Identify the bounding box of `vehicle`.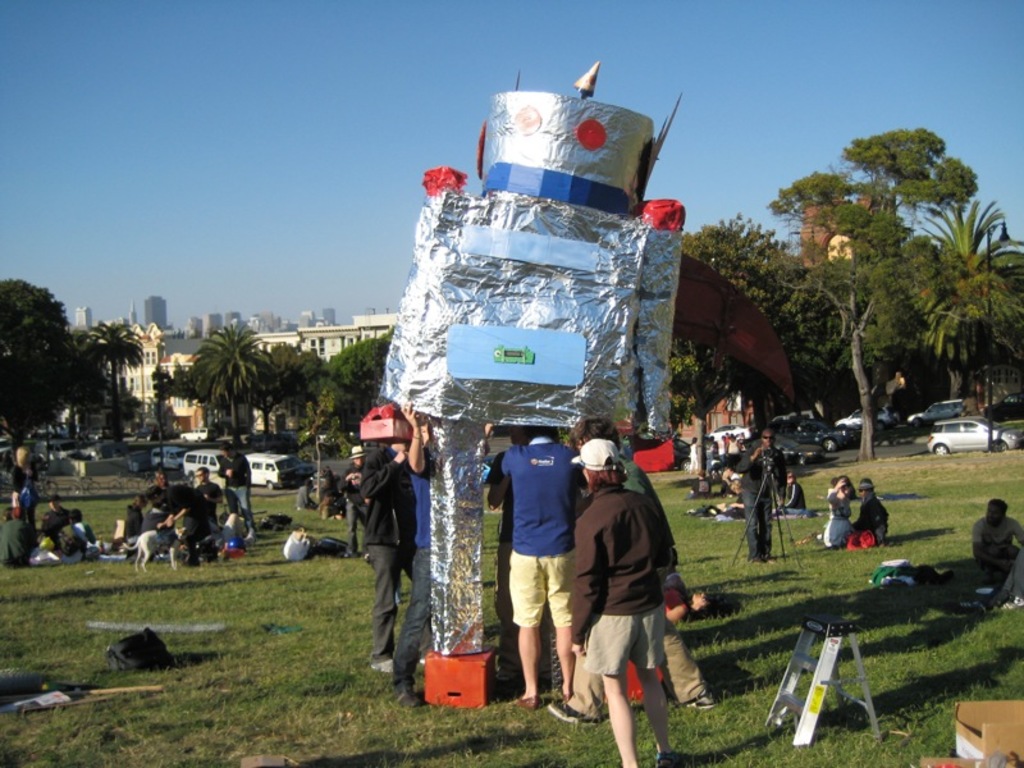
[x1=979, y1=387, x2=1023, y2=419].
